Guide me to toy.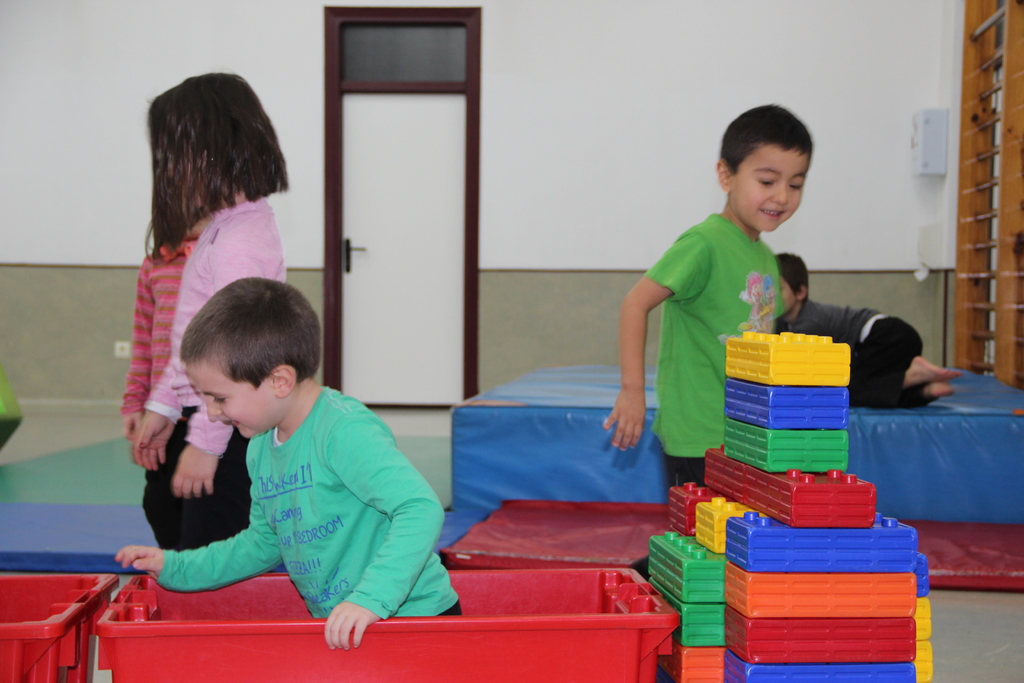
Guidance: 721/327/850/471.
